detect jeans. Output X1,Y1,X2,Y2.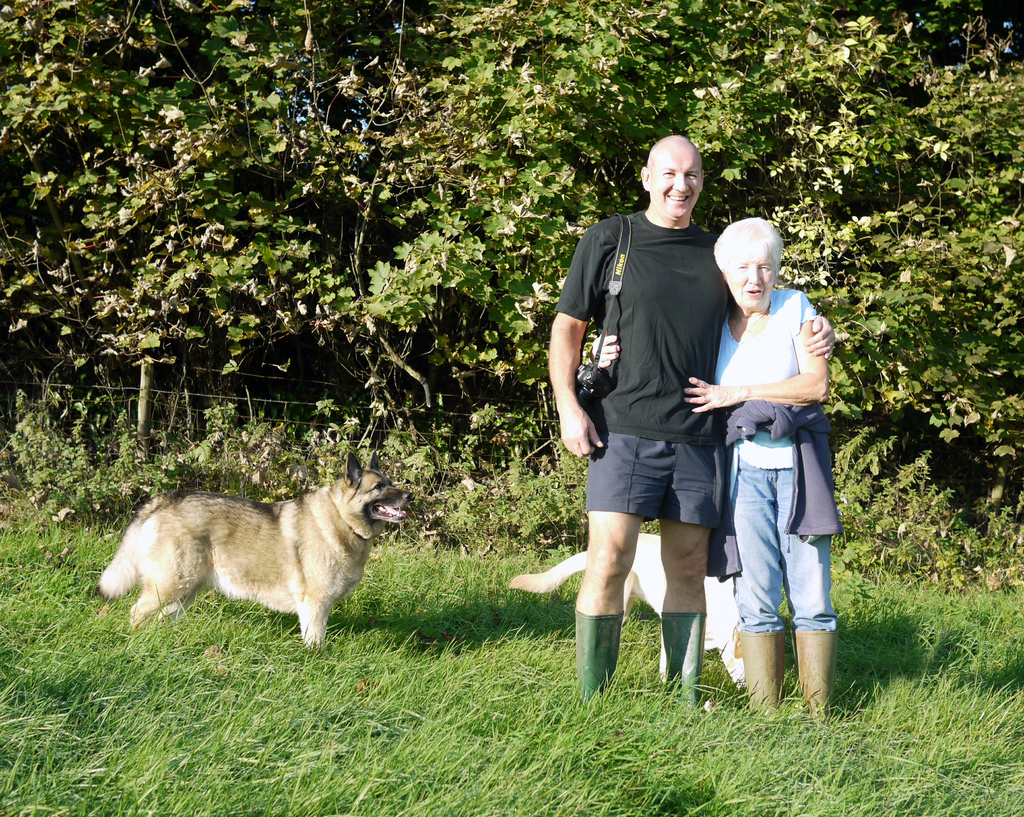
728,462,817,658.
